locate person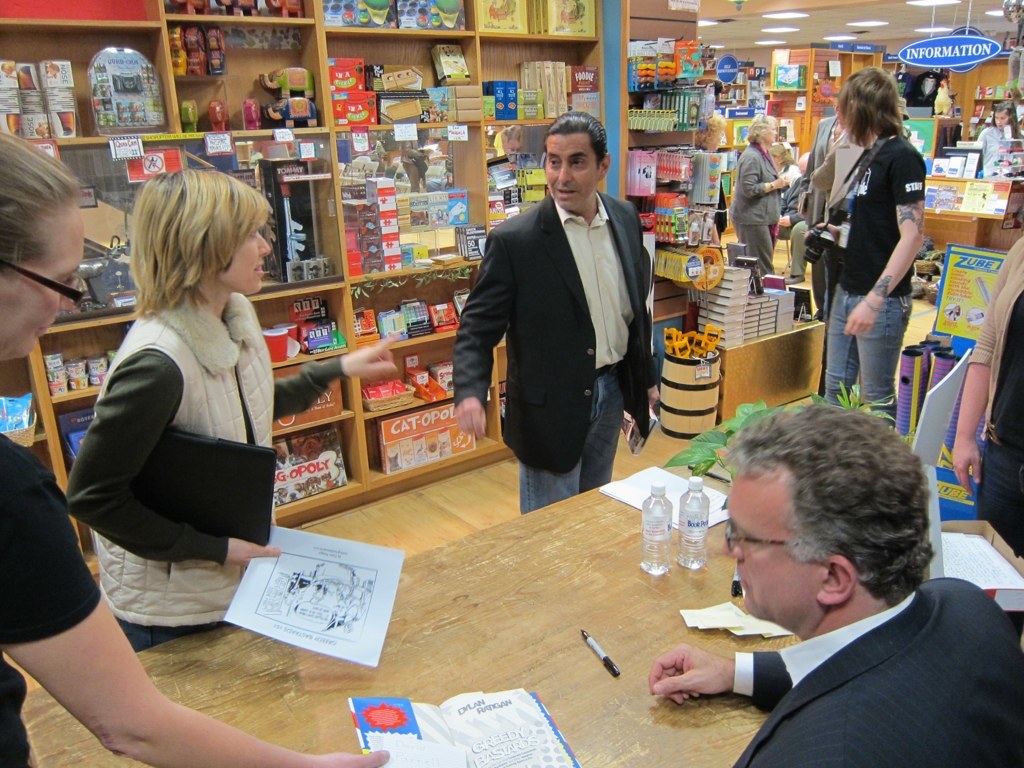
bbox=(0, 125, 390, 767)
